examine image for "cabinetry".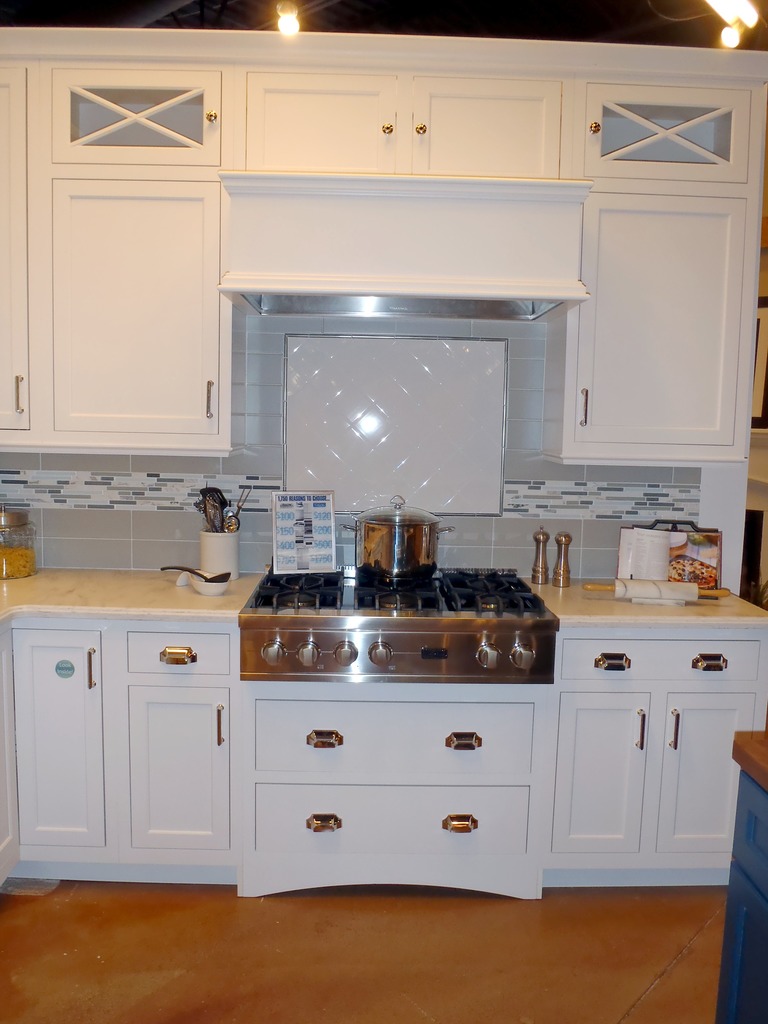
Examination result: 0/24/759/467.
